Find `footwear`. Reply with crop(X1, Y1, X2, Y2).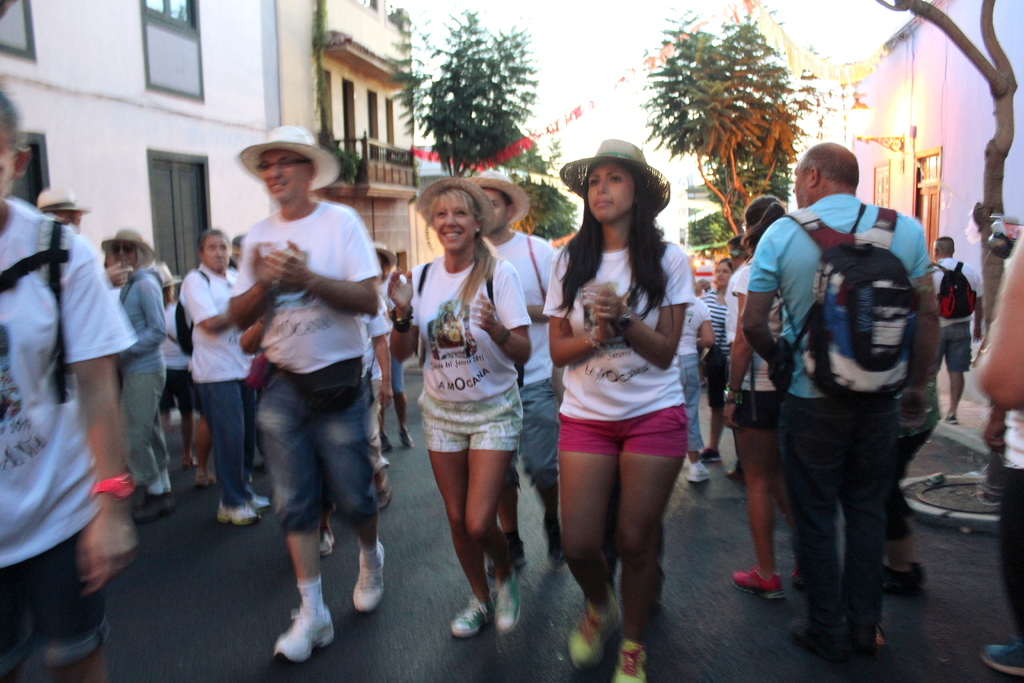
crop(698, 445, 720, 463).
